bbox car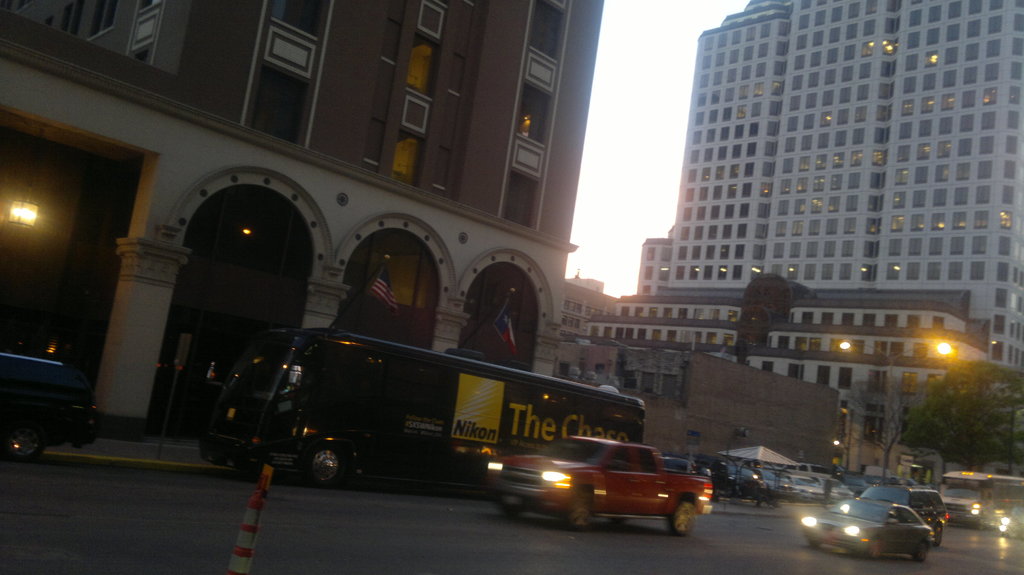
l=789, t=469, r=828, b=501
